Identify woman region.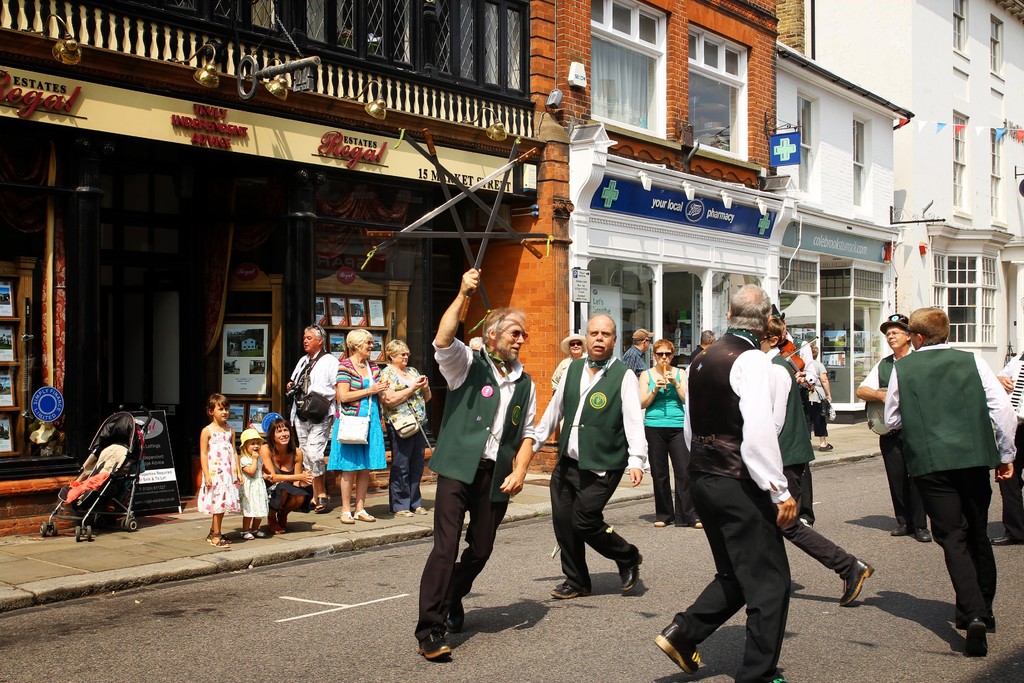
Region: bbox=(328, 324, 387, 522).
